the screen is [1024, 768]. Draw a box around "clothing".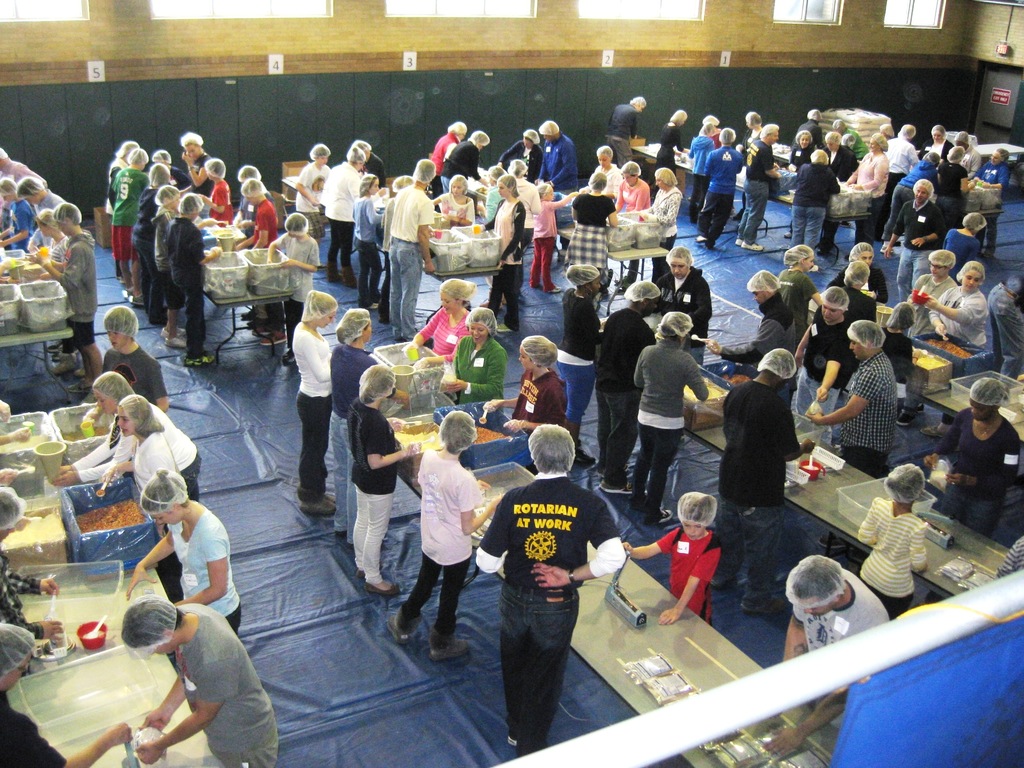
Rect(80, 392, 206, 496).
